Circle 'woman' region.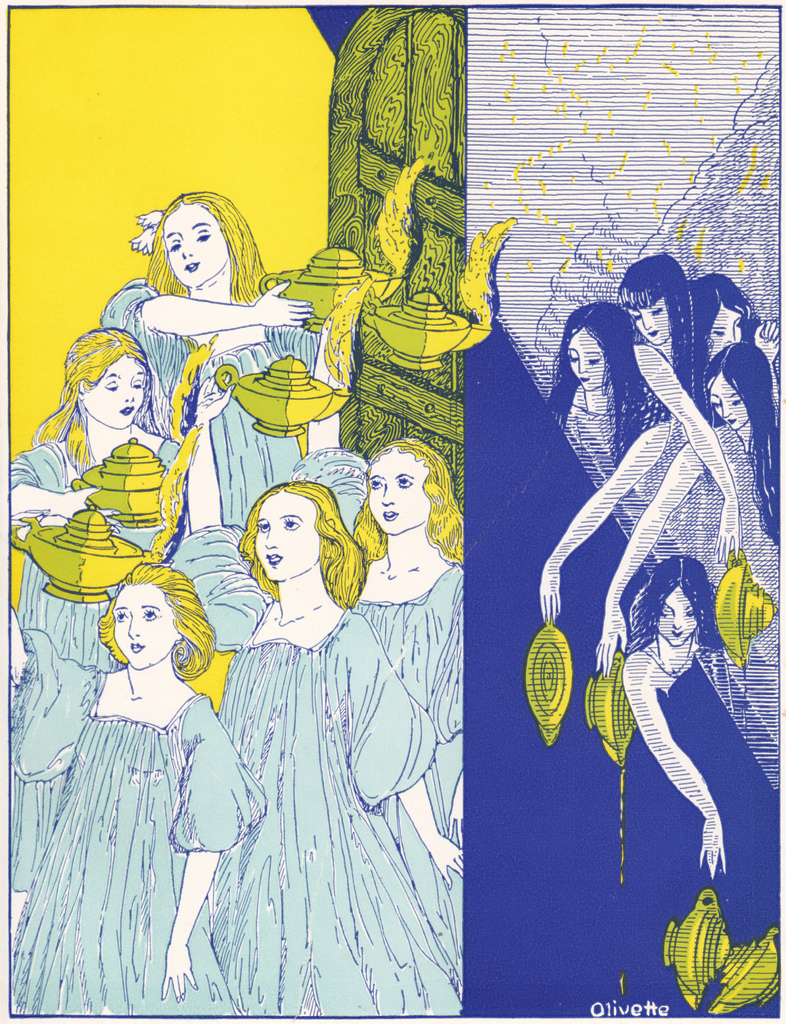
Region: locate(599, 251, 690, 404).
